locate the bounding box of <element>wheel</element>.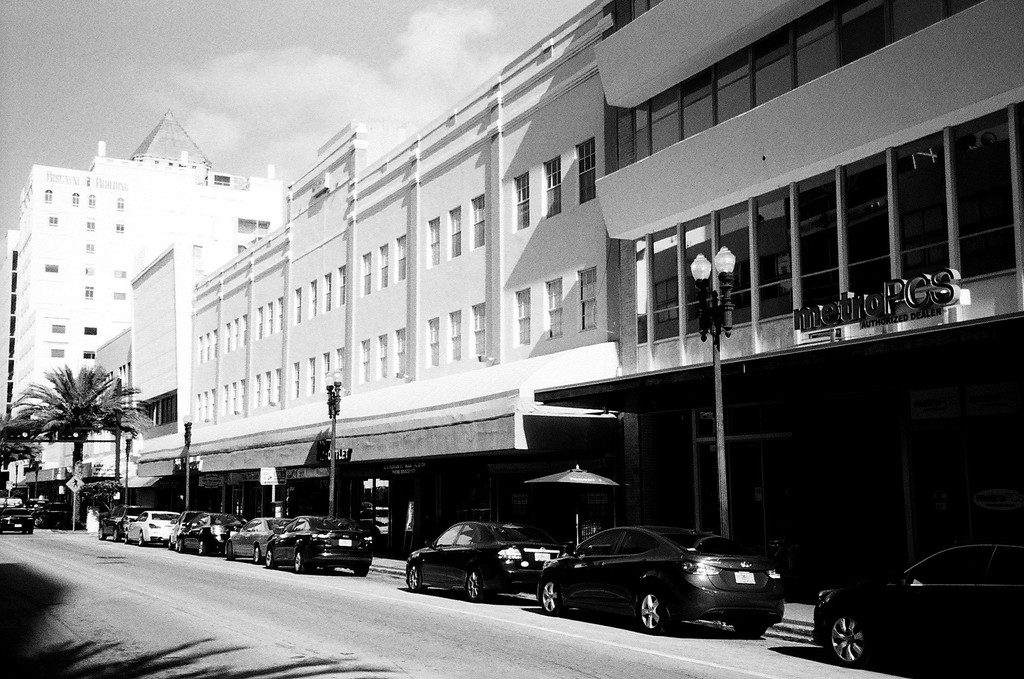
Bounding box: x1=535, y1=579, x2=568, y2=615.
